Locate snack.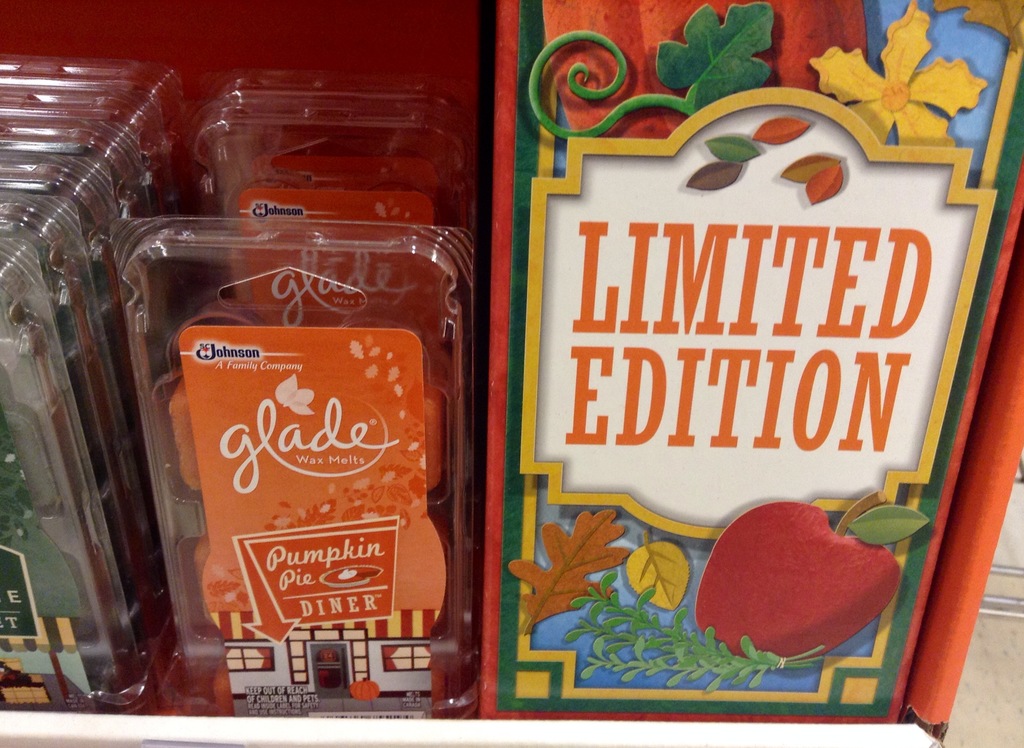
Bounding box: (x1=193, y1=542, x2=455, y2=622).
